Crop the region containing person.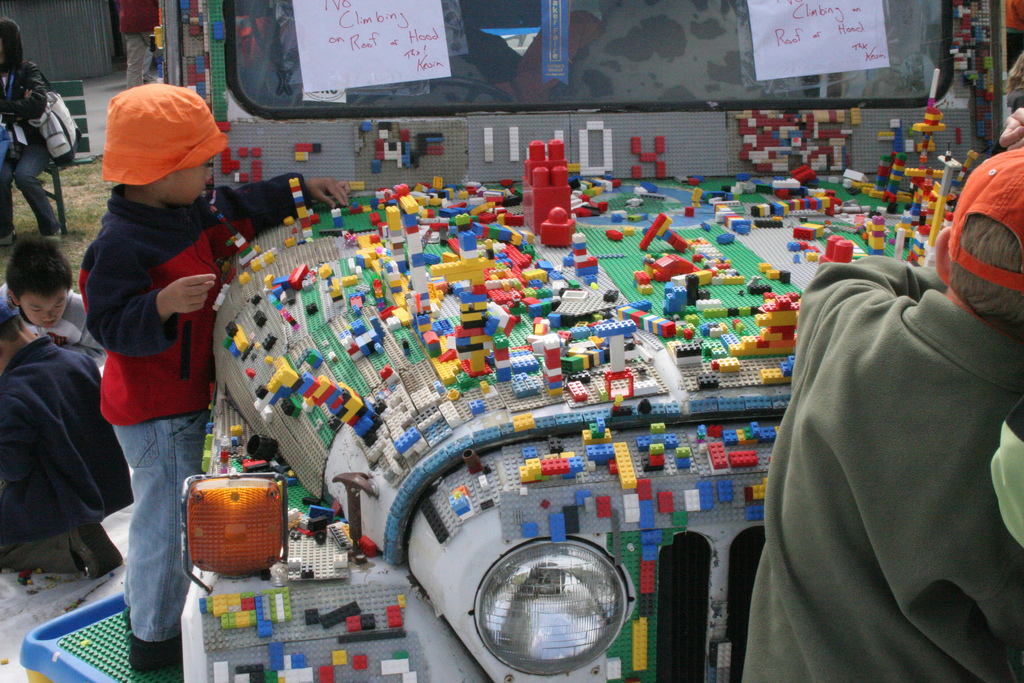
Crop region: detection(0, 15, 60, 242).
